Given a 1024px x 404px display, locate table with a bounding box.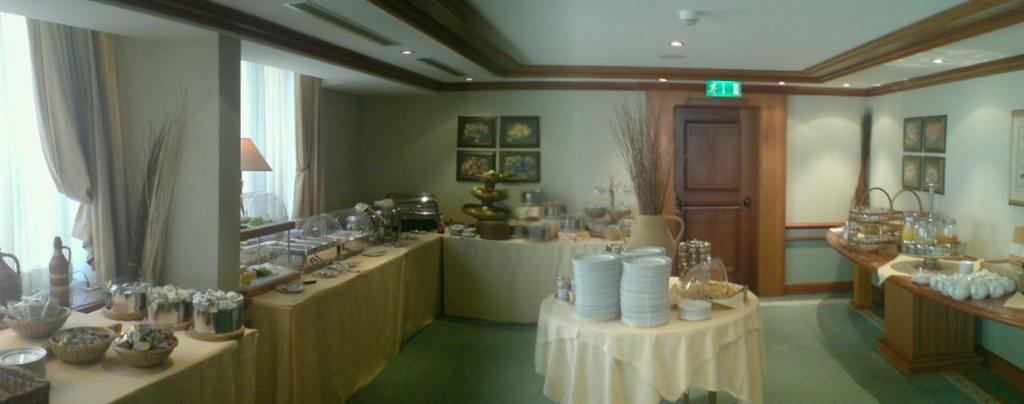
Located: BBox(0, 331, 261, 403).
